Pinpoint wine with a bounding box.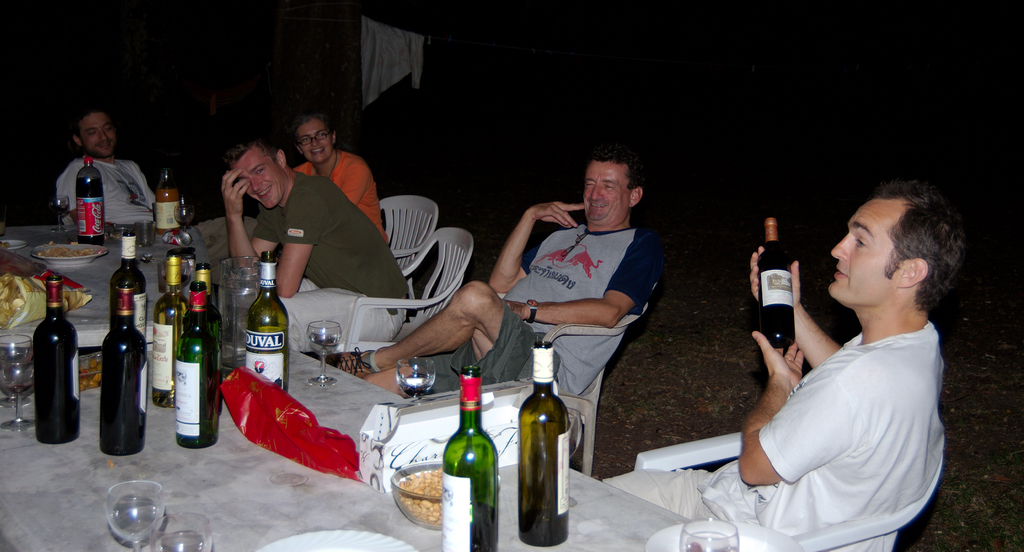
[left=98, top=274, right=148, bottom=460].
